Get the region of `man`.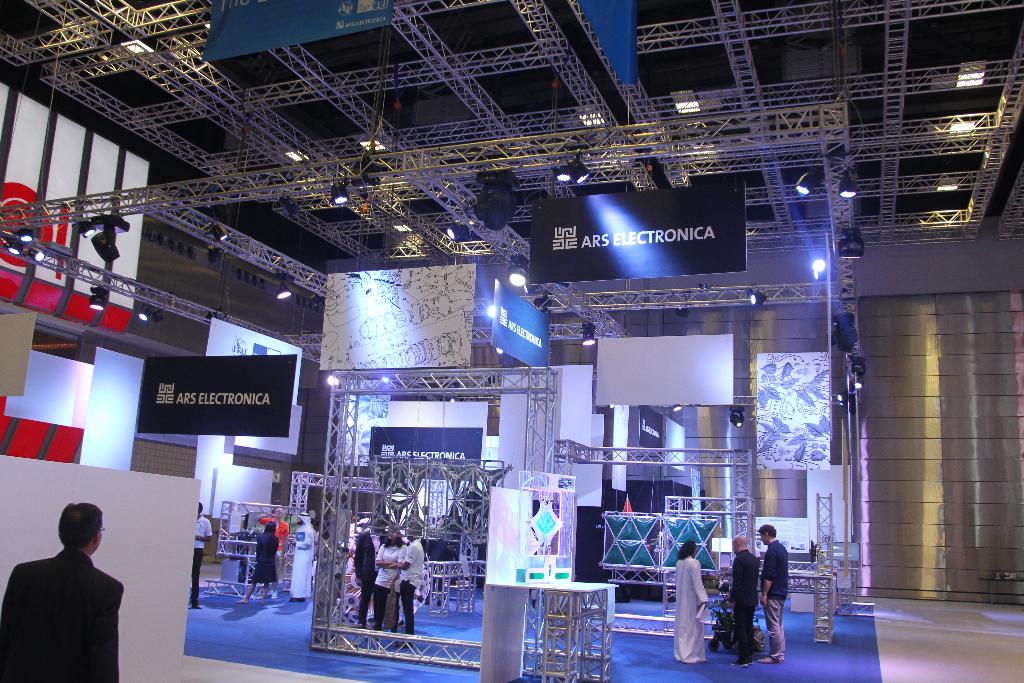
rect(386, 520, 427, 646).
